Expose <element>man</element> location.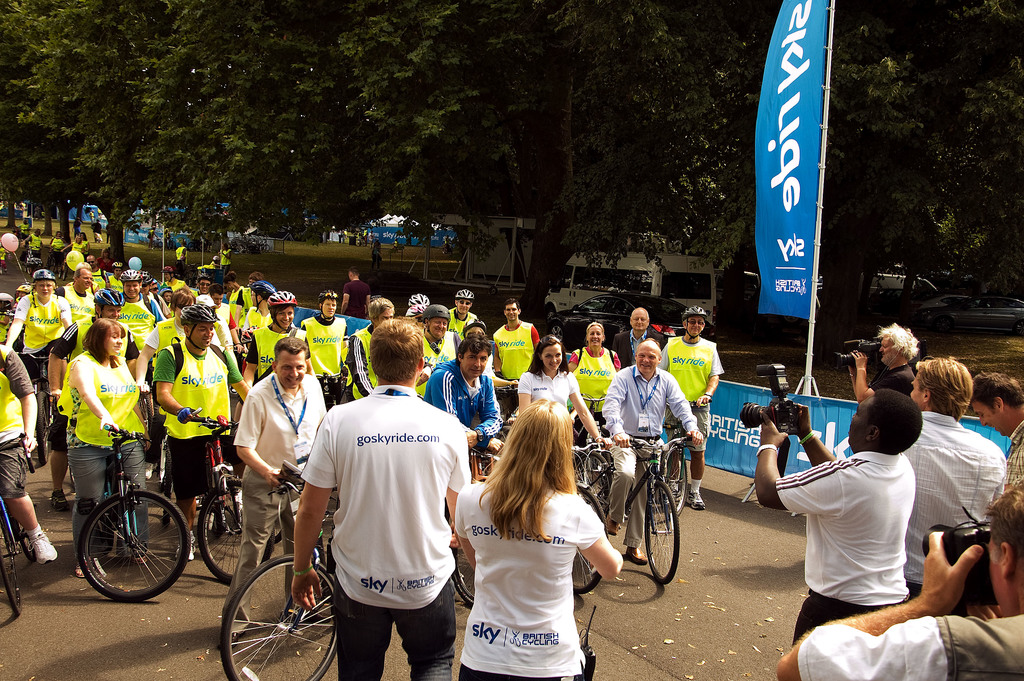
Exposed at 229,274,249,306.
